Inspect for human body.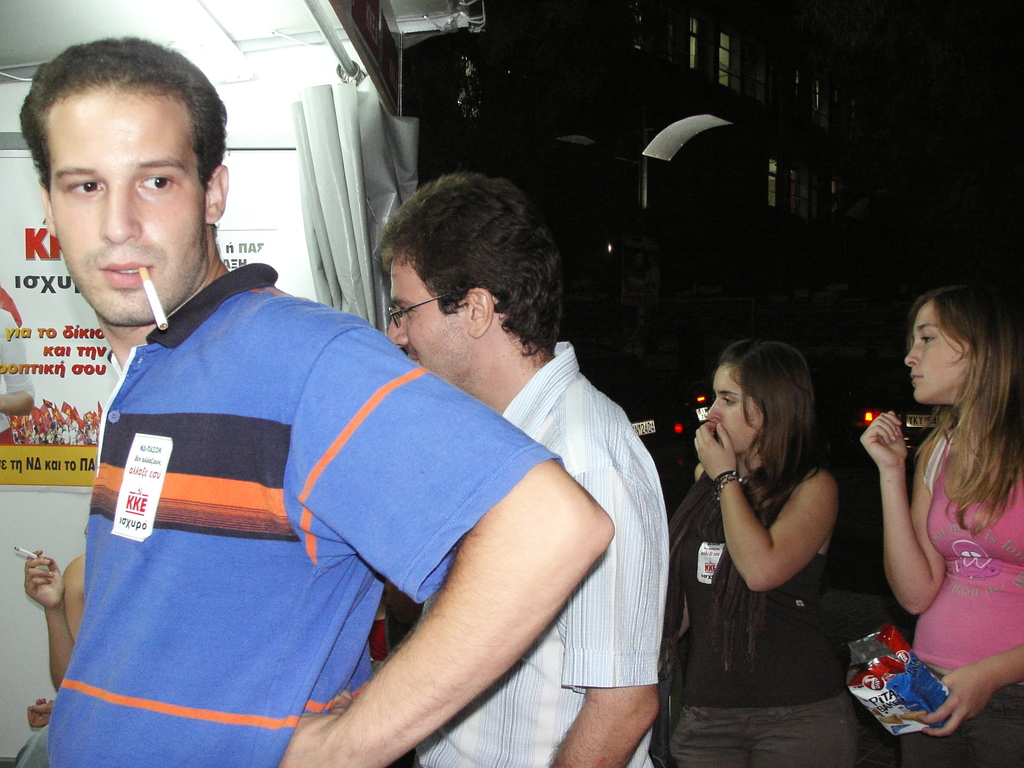
Inspection: (383, 172, 670, 767).
